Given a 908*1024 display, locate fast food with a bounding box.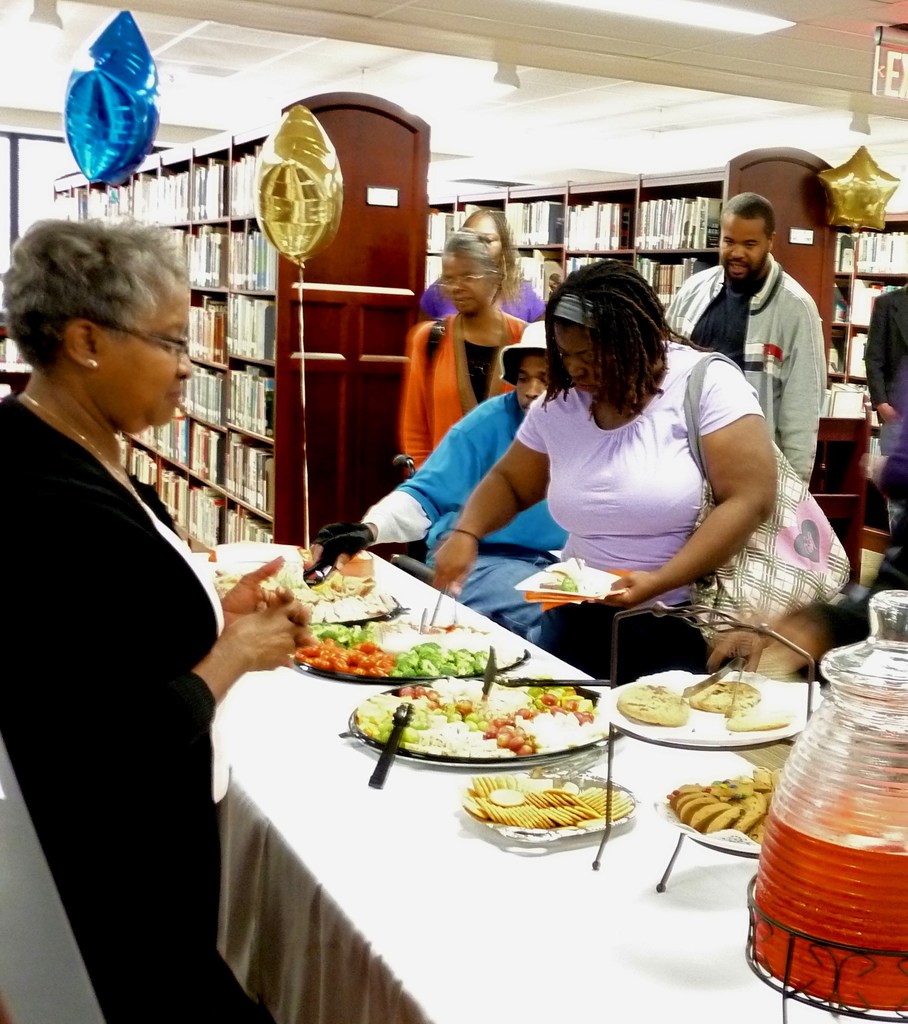
Located: x1=533, y1=559, x2=589, y2=595.
